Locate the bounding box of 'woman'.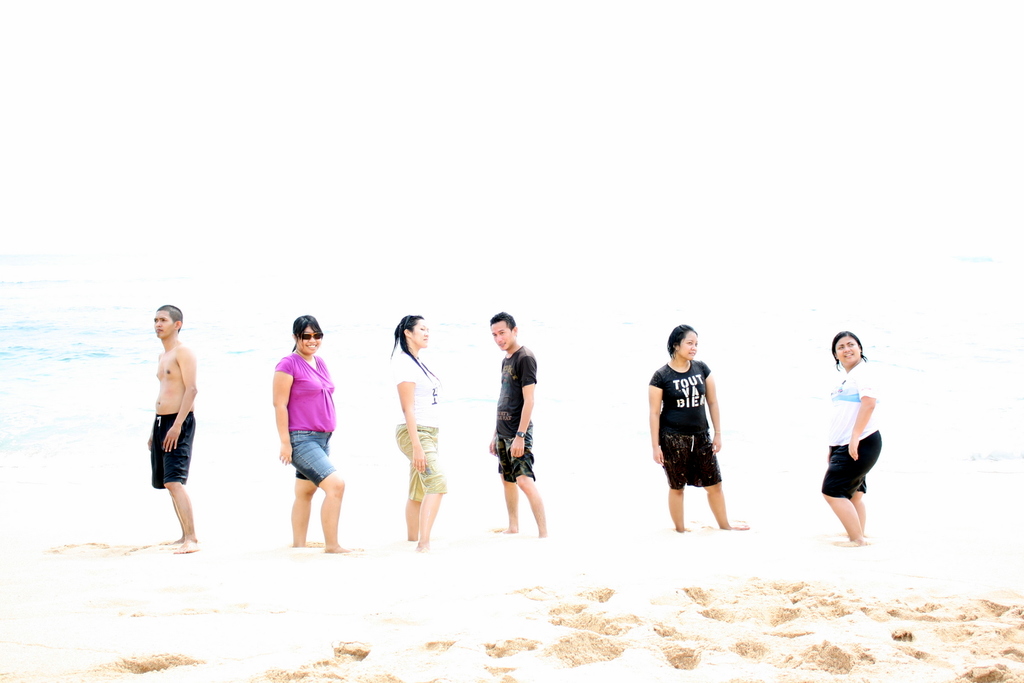
Bounding box: region(270, 312, 350, 558).
